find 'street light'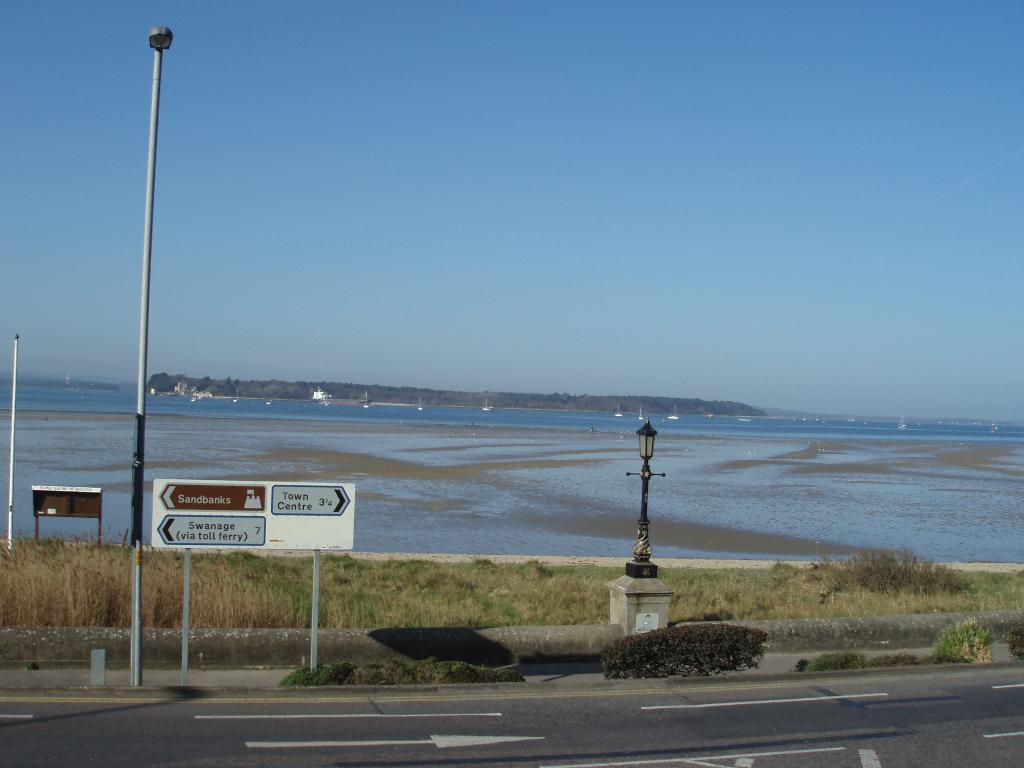
<bbox>129, 23, 180, 694</bbox>
